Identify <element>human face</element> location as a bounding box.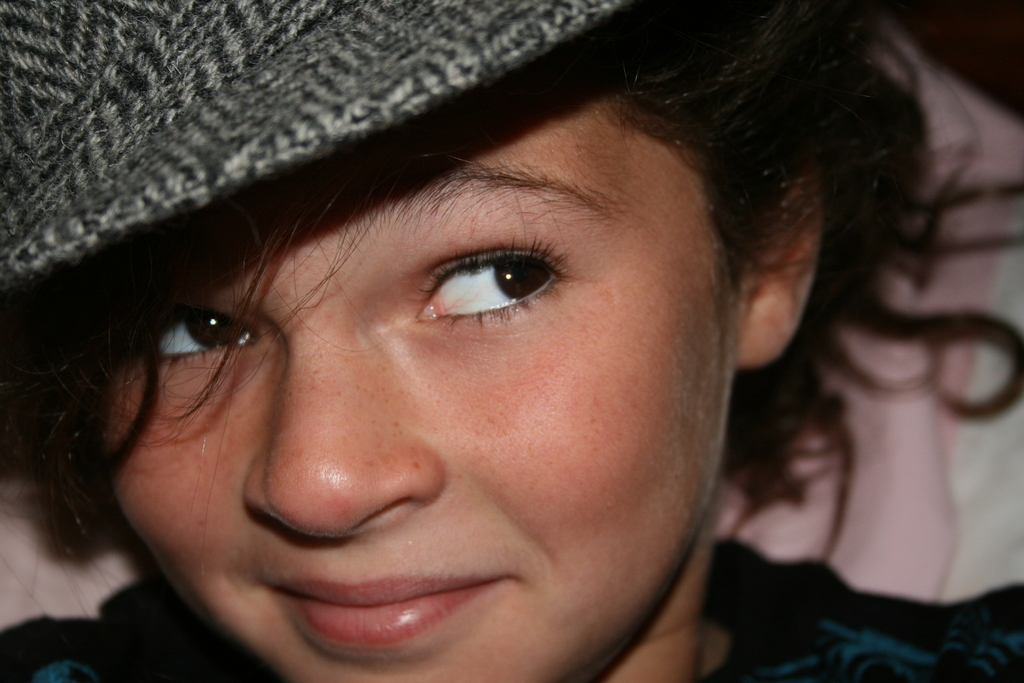
(left=107, top=71, right=738, bottom=682).
